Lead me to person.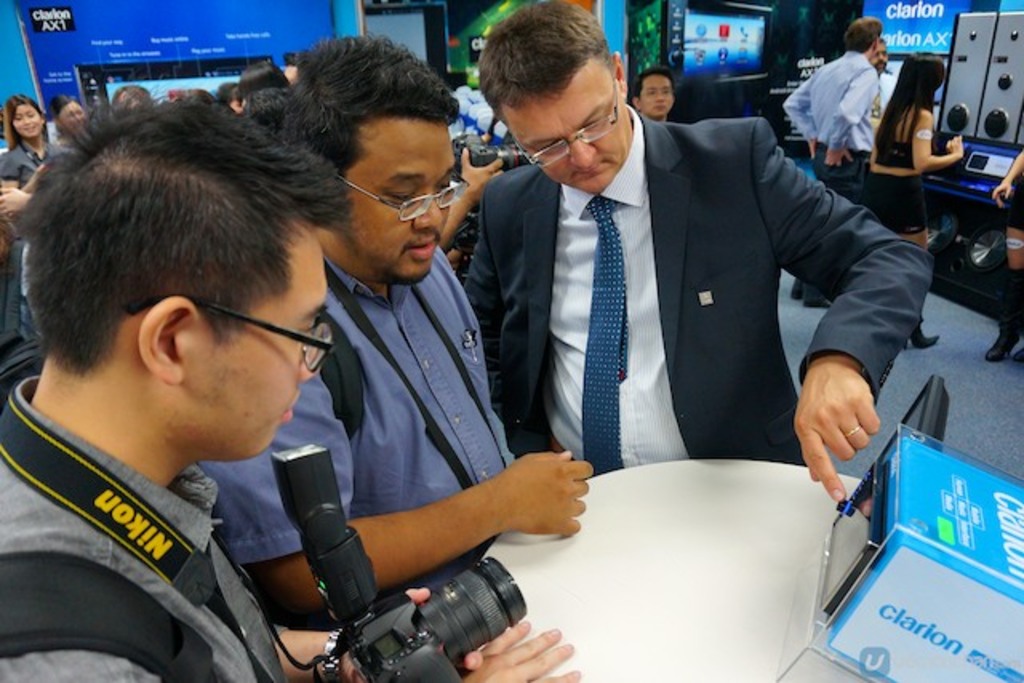
Lead to [x1=634, y1=64, x2=677, y2=123].
